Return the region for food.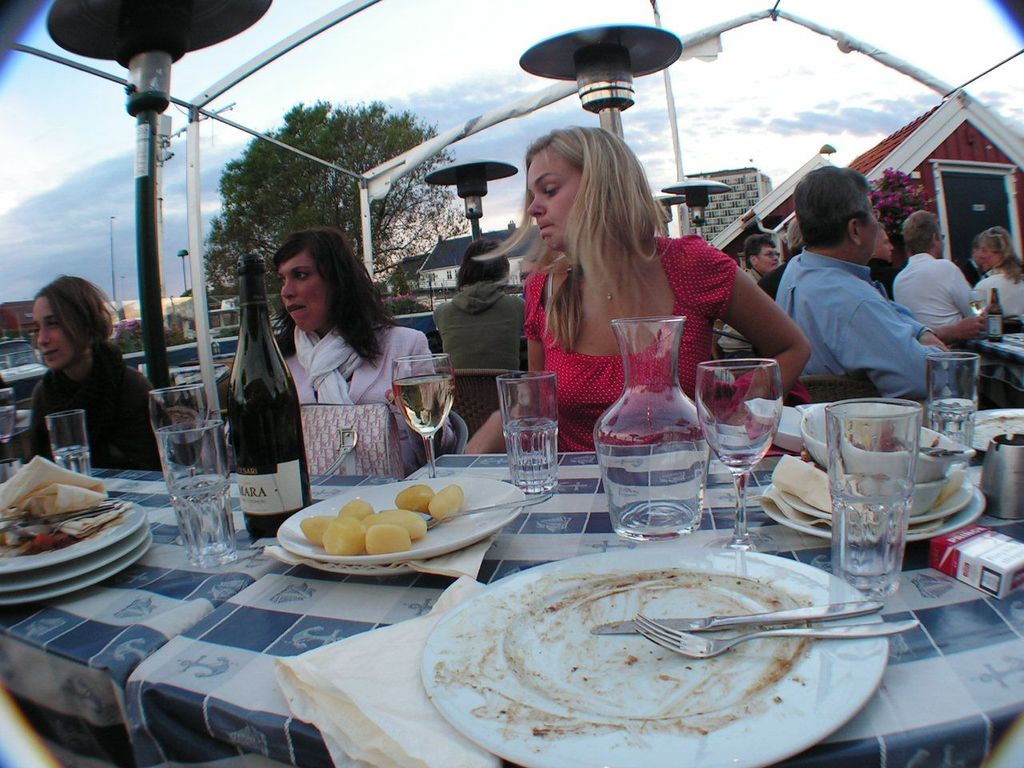
280, 498, 430, 566.
